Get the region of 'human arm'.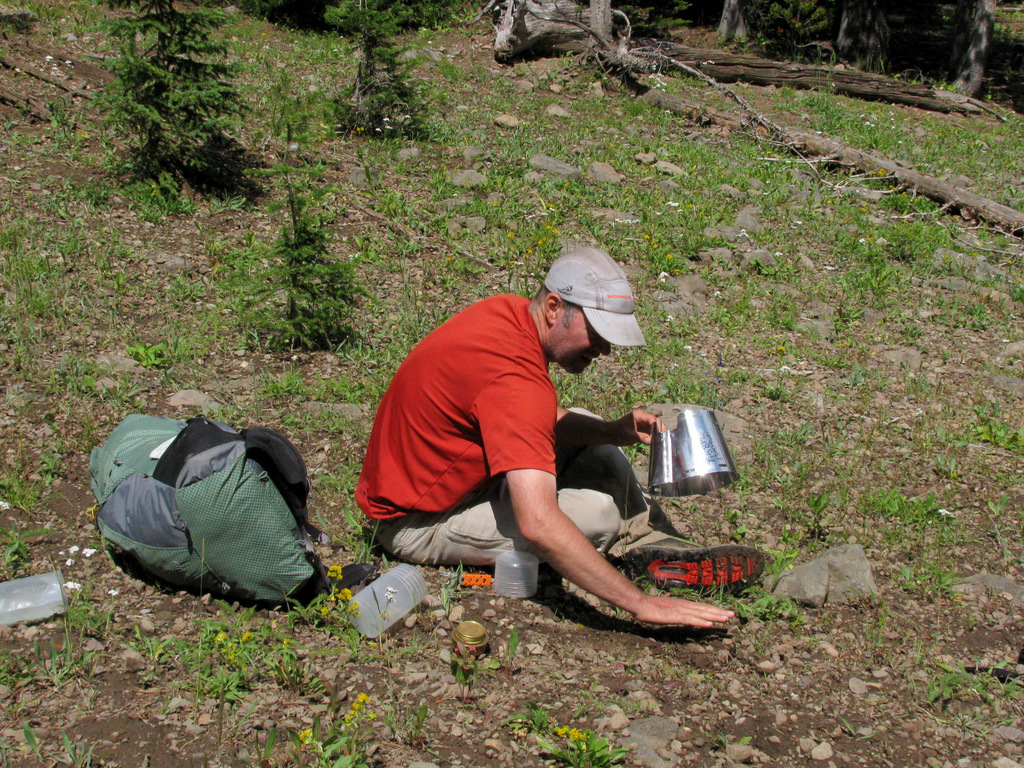
{"x1": 558, "y1": 402, "x2": 668, "y2": 452}.
